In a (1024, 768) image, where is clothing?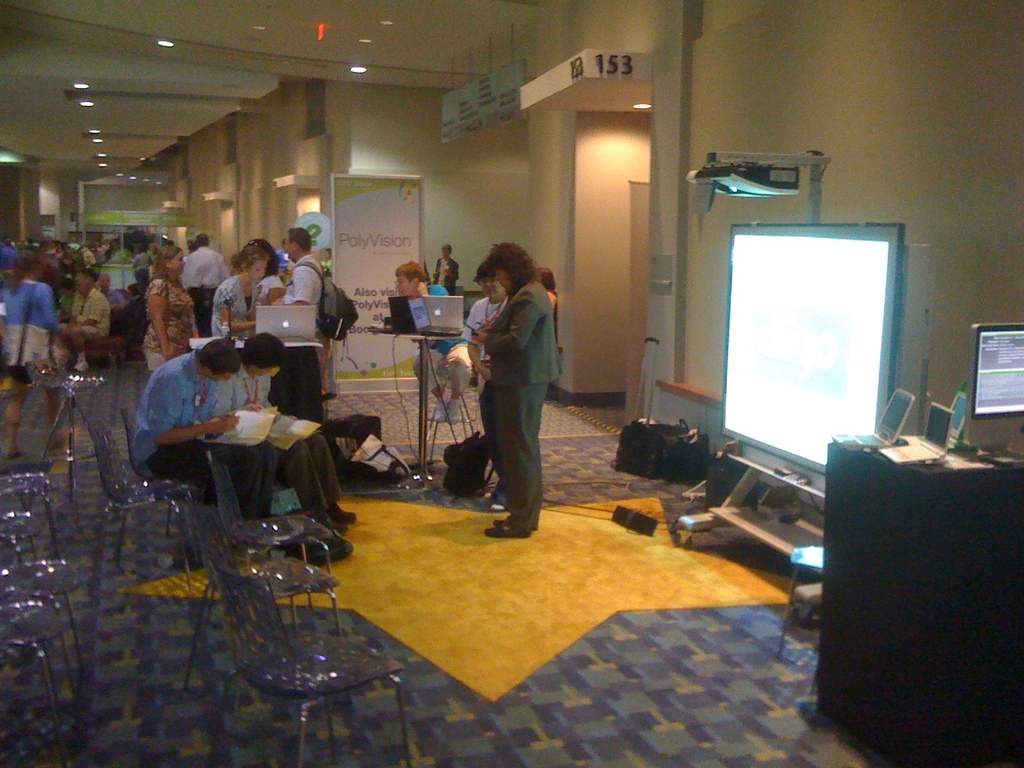
box(212, 269, 257, 364).
